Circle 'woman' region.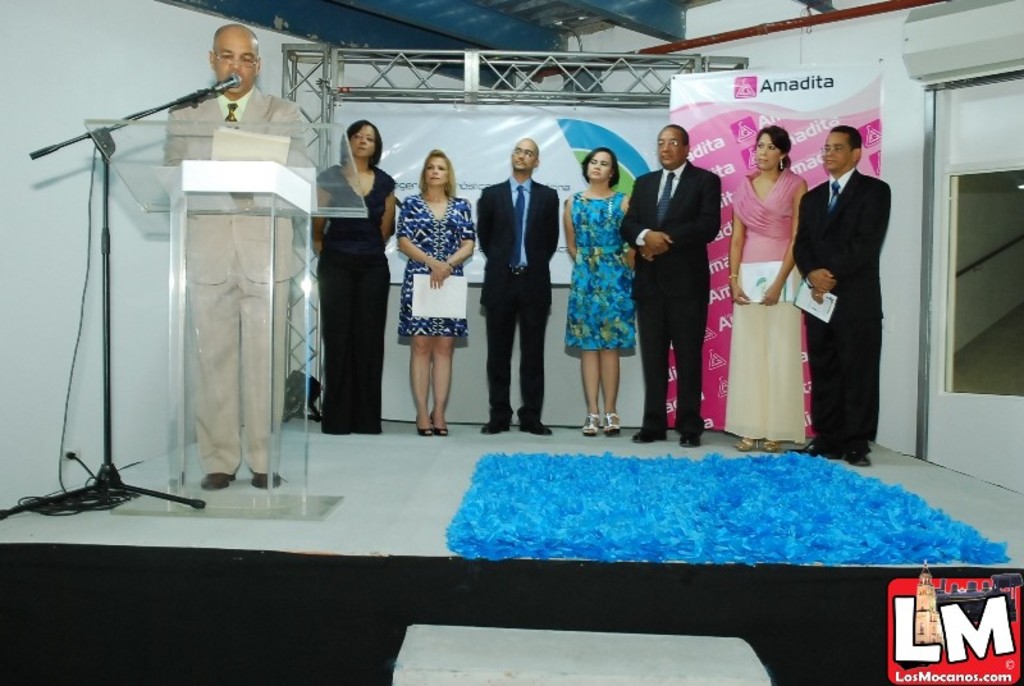
Region: <region>559, 150, 630, 435</region>.
